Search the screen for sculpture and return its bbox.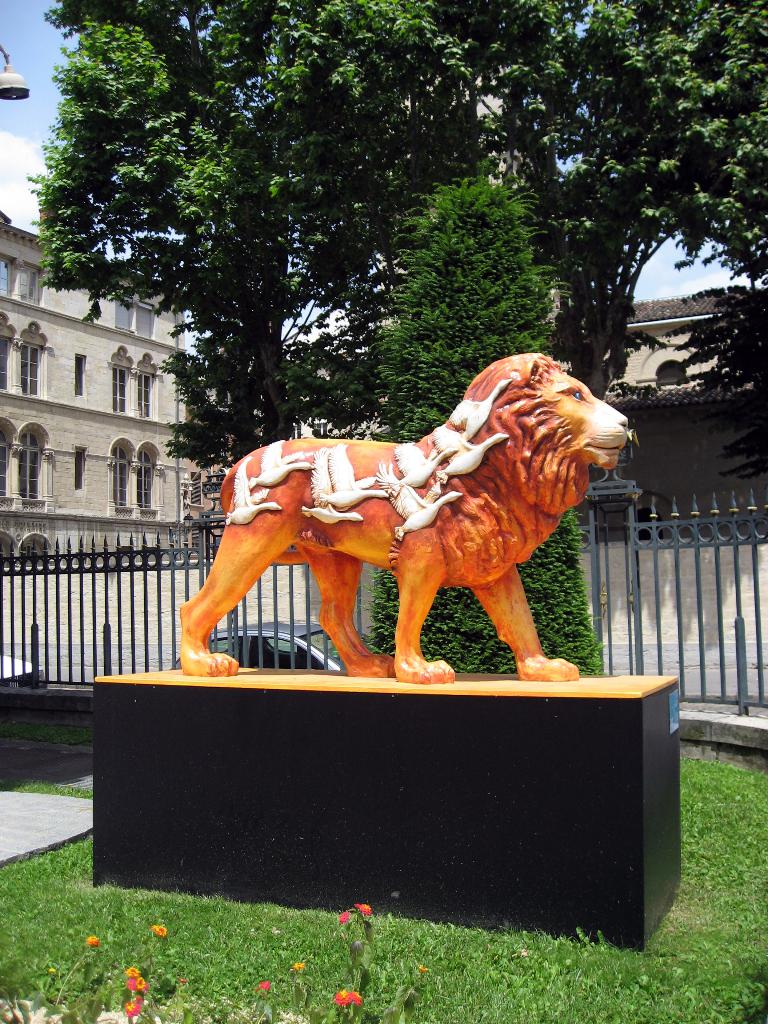
Found: BBox(182, 349, 635, 685).
